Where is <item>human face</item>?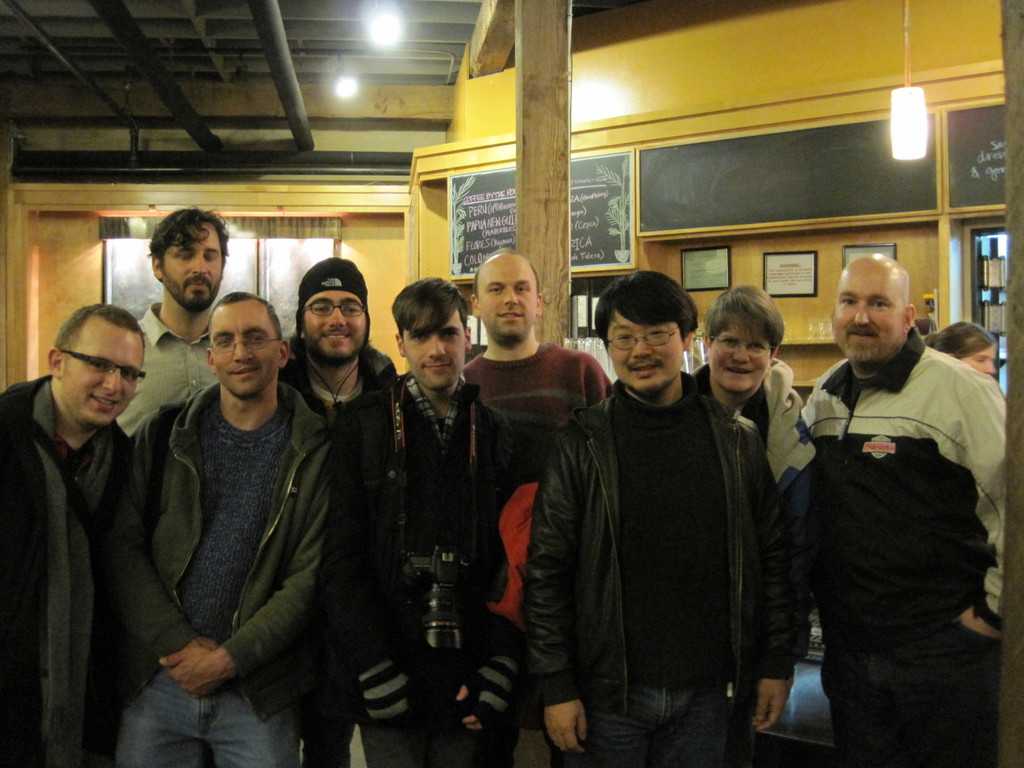
select_region(168, 226, 222, 308).
